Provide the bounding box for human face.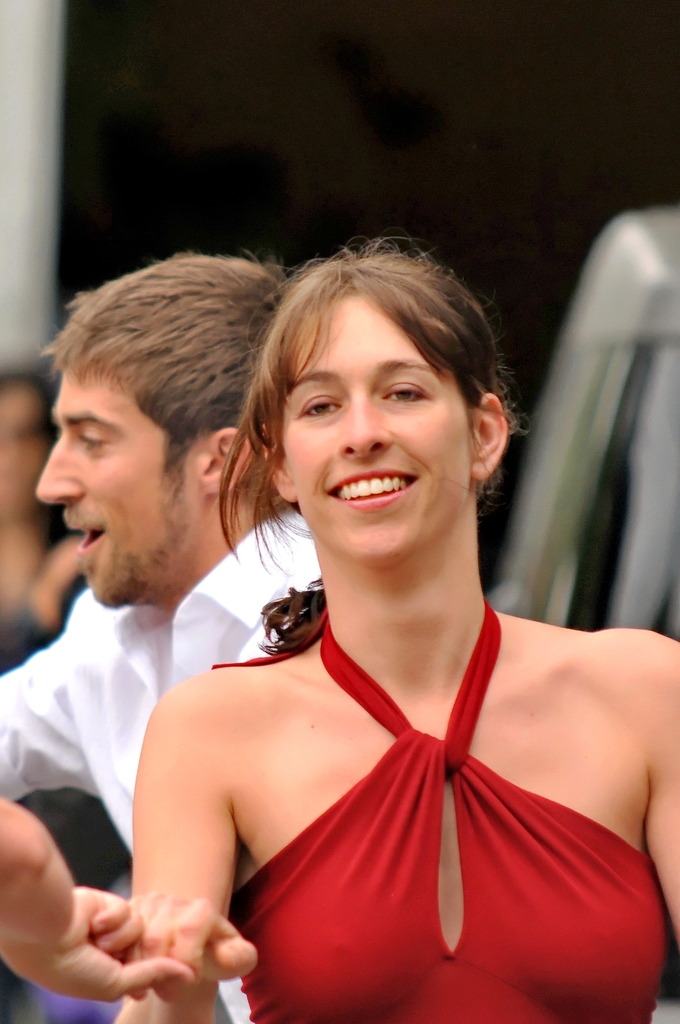
bbox=[35, 364, 202, 605].
